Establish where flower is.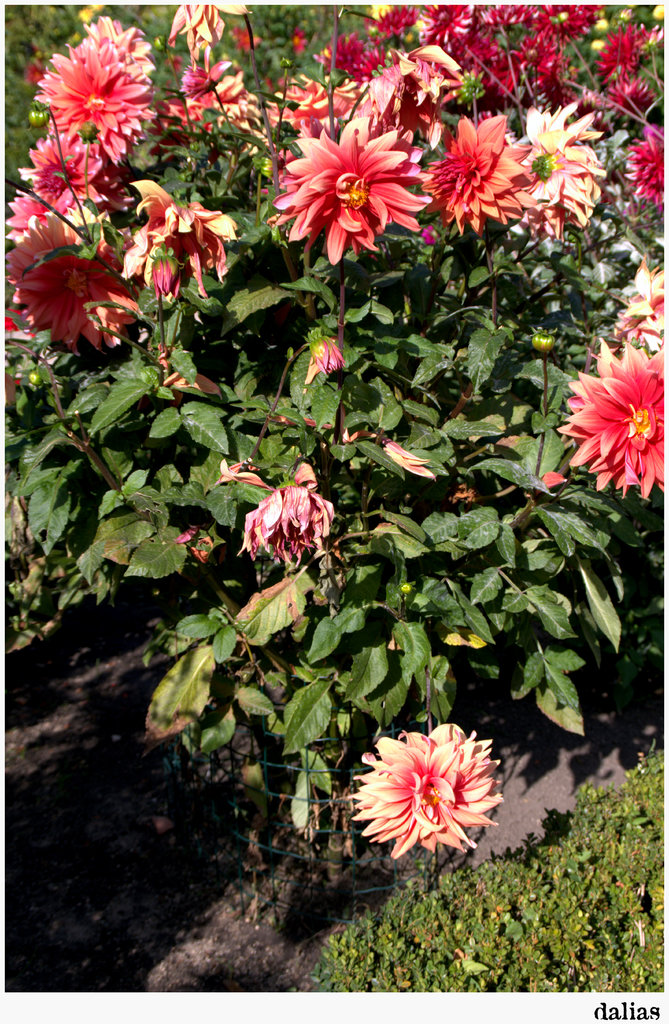
Established at <bbox>555, 336, 668, 500</bbox>.
